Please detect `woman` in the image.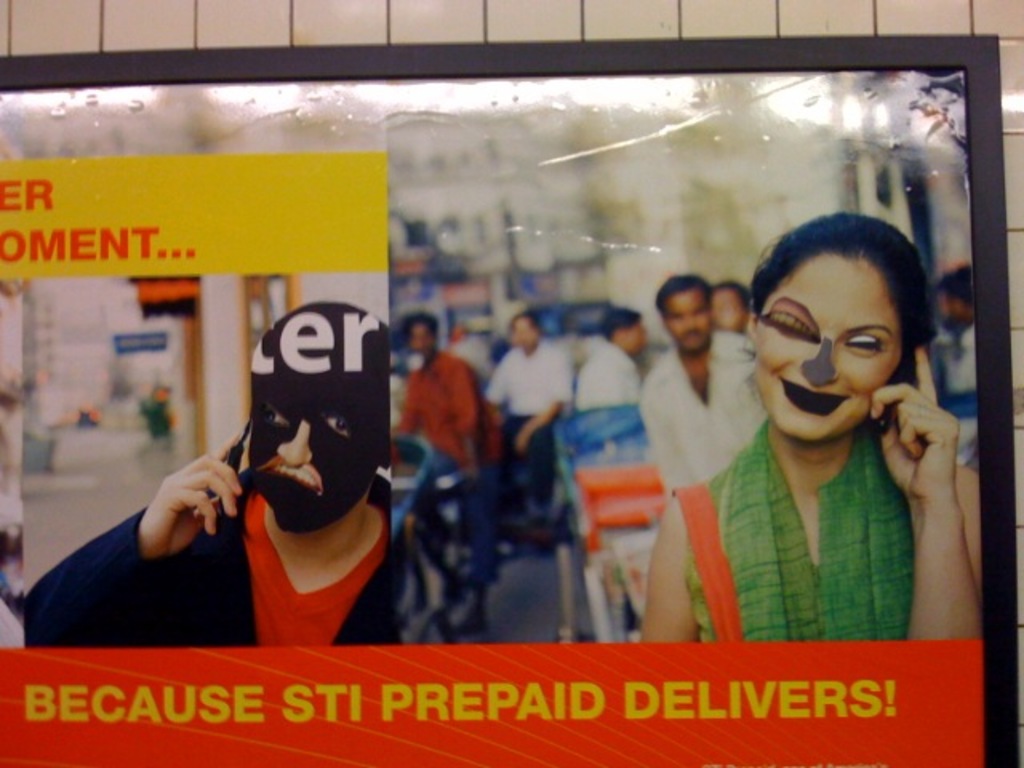
669,202,978,656.
